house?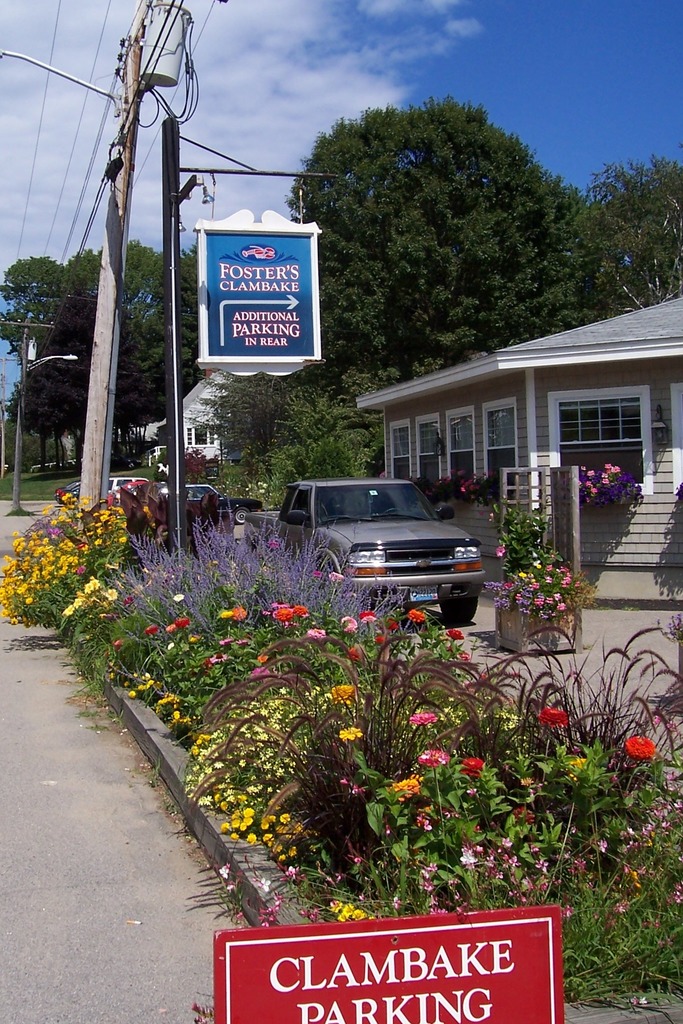
(352,292,682,602)
